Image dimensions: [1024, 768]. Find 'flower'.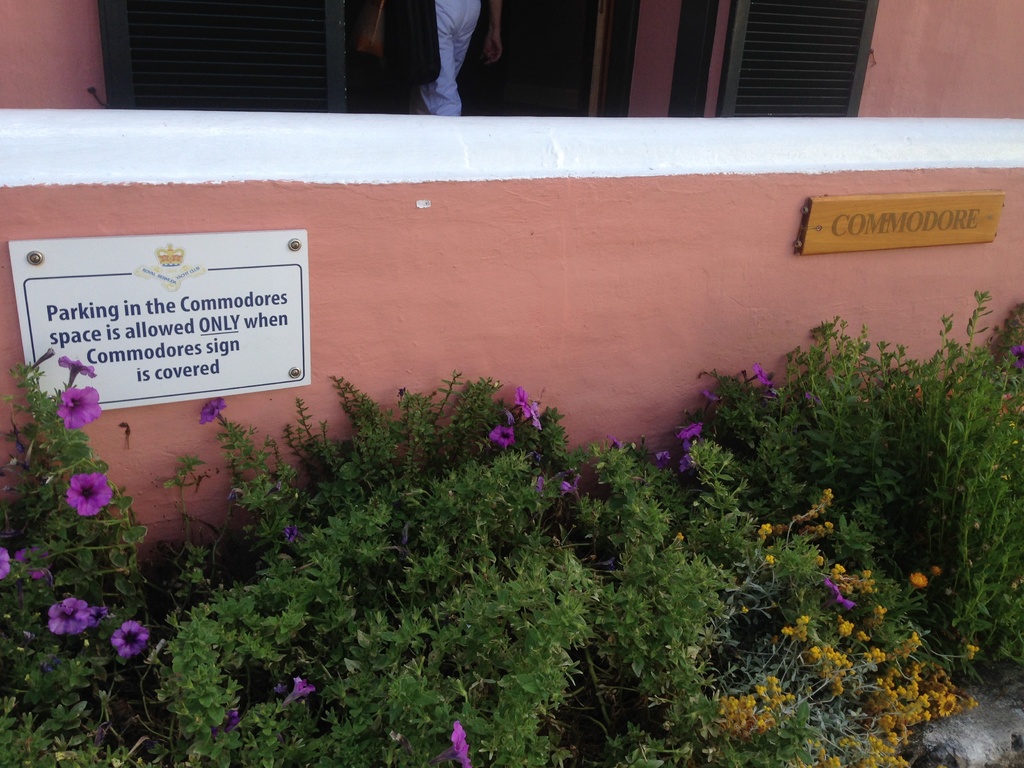
BBox(56, 387, 104, 431).
